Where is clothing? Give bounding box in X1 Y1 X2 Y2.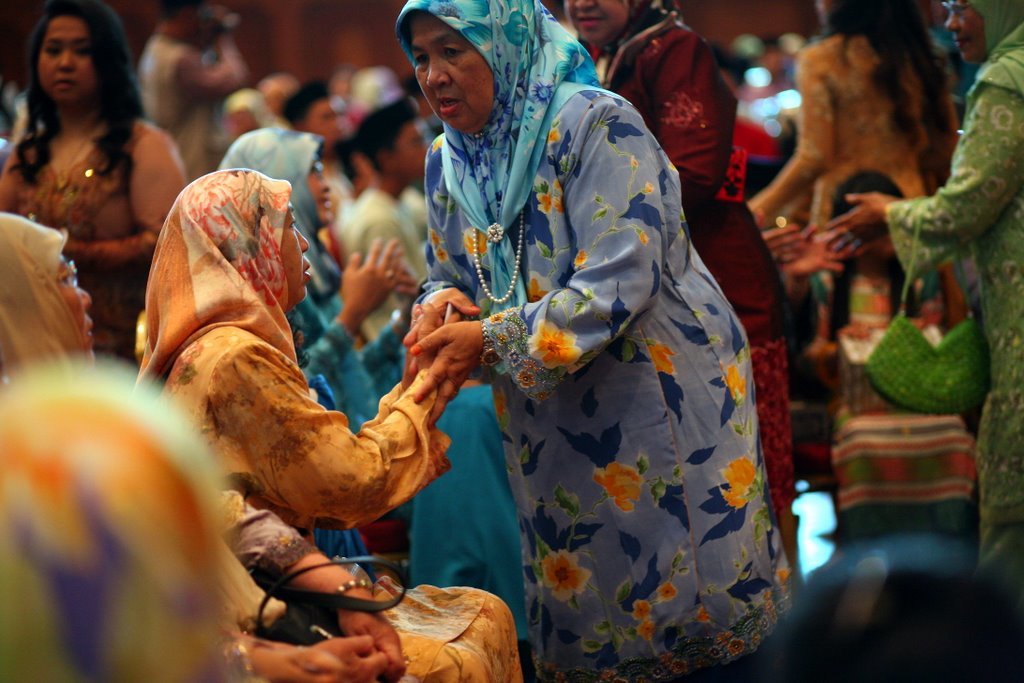
805 259 988 554.
